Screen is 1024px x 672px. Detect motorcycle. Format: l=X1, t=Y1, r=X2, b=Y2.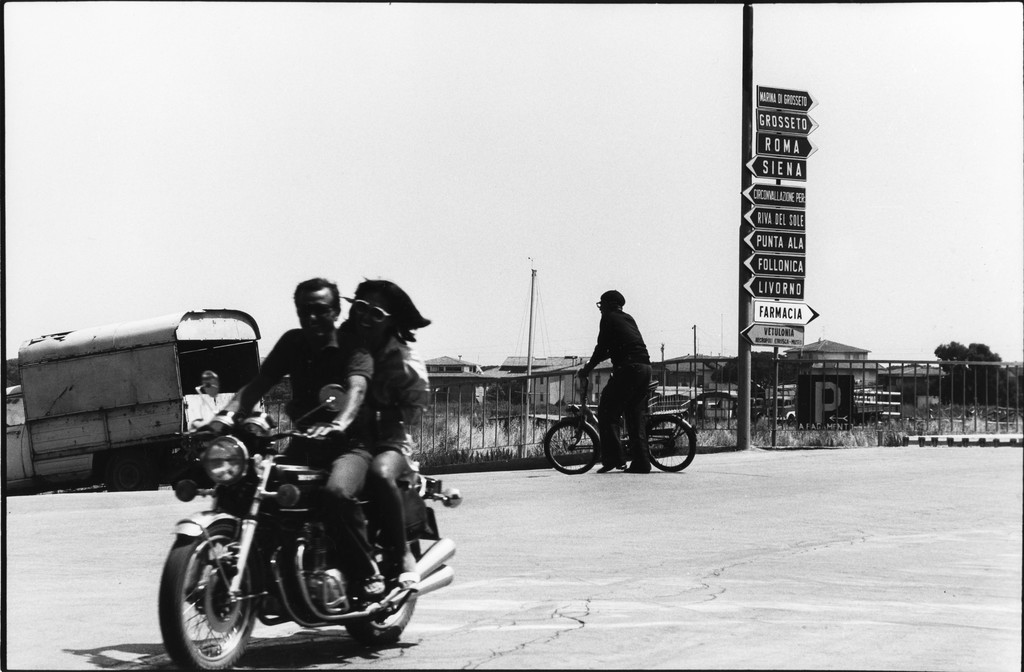
l=553, t=378, r=705, b=478.
